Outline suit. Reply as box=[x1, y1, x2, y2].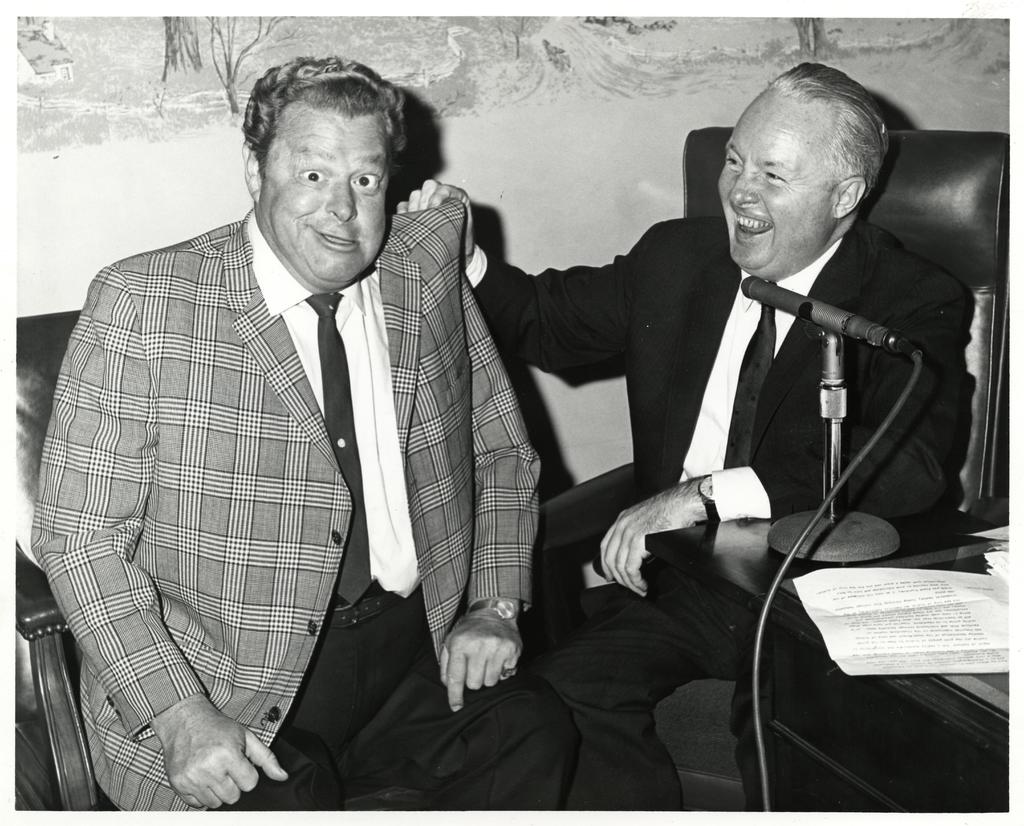
box=[463, 213, 973, 813].
